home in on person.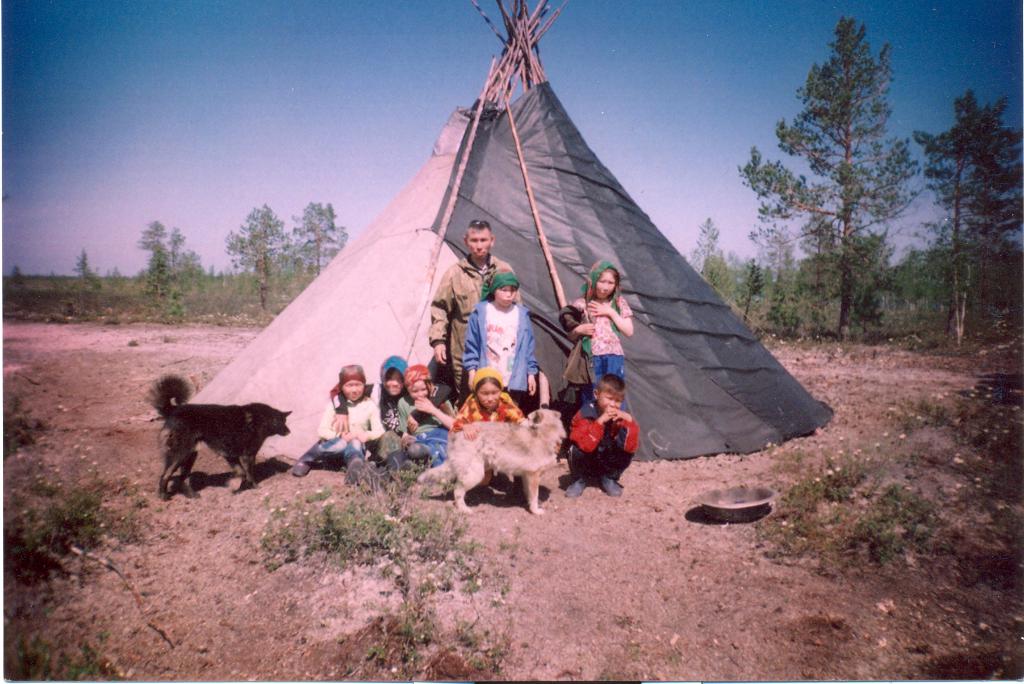
Homed in at rect(582, 377, 636, 501).
